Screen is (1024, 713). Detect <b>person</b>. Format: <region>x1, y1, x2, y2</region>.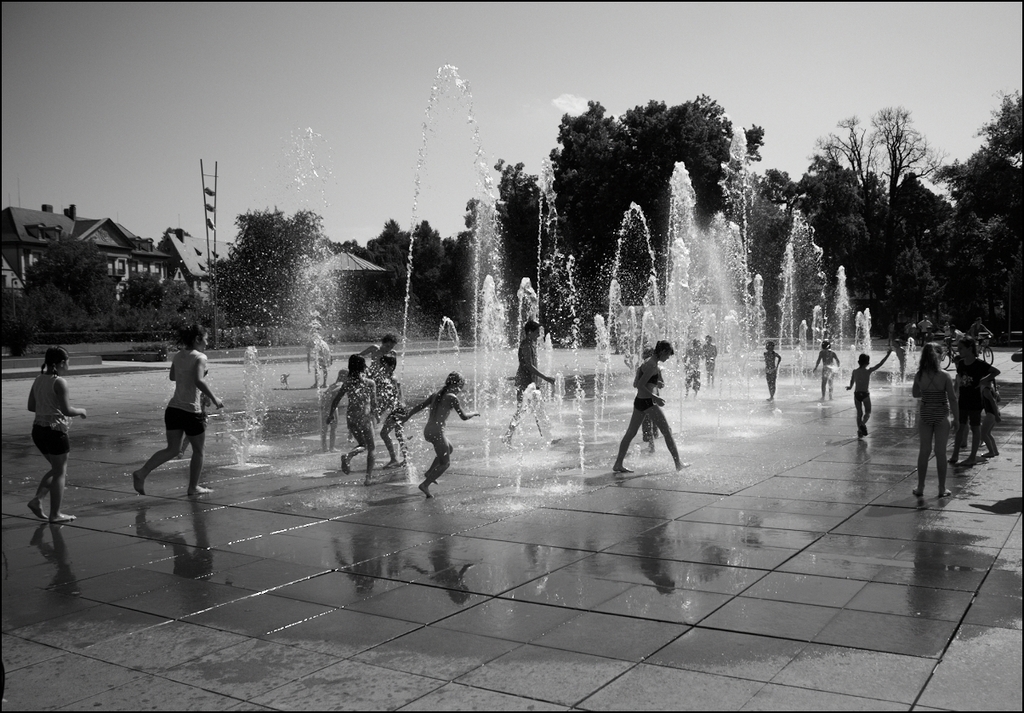
<region>503, 319, 566, 443</region>.
